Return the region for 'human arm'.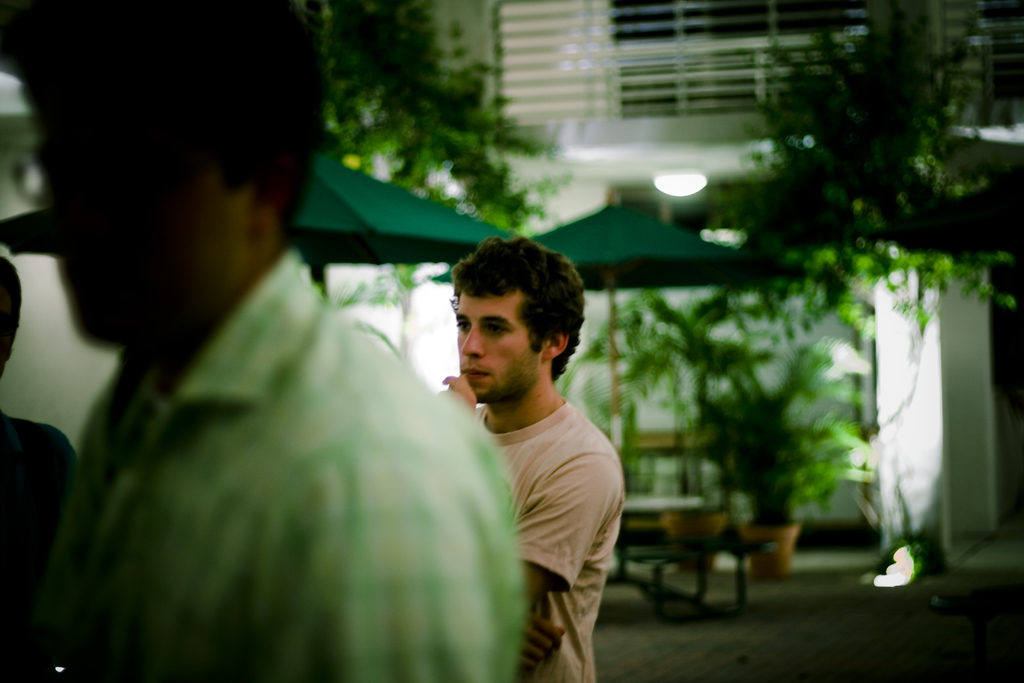
[x1=513, y1=611, x2=561, y2=672].
